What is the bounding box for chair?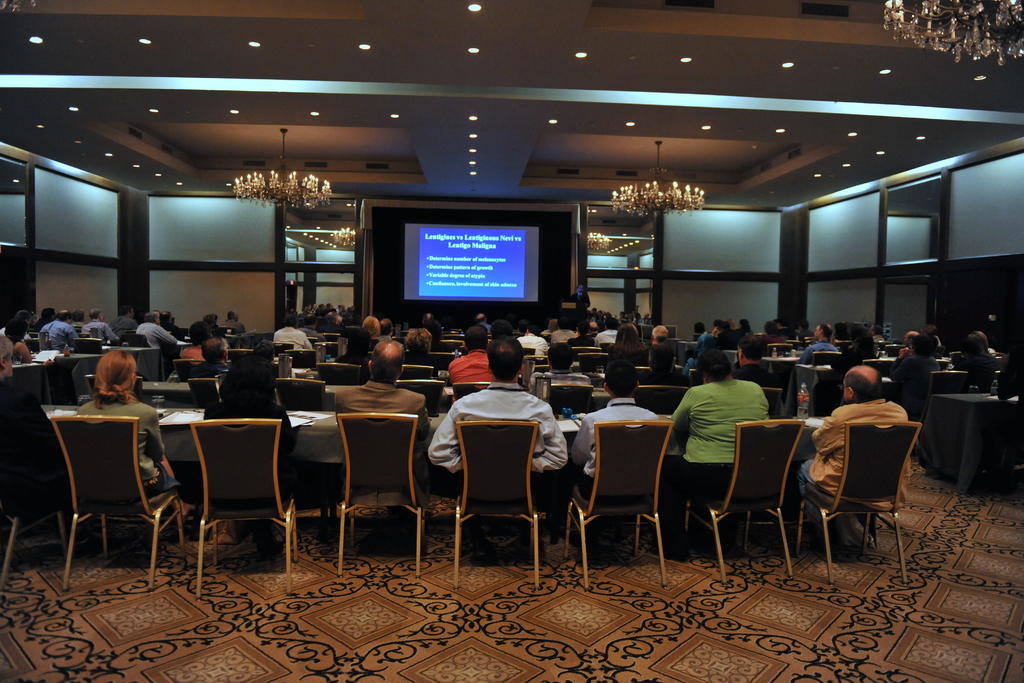
[810,352,842,365].
